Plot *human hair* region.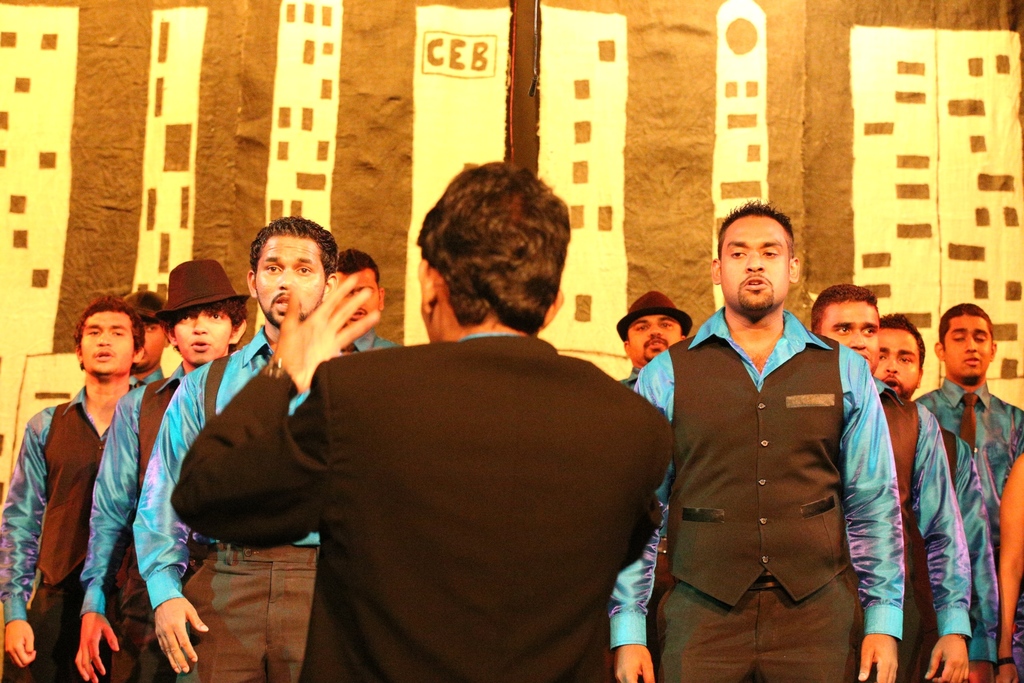
Plotted at {"left": 417, "top": 167, "right": 573, "bottom": 345}.
